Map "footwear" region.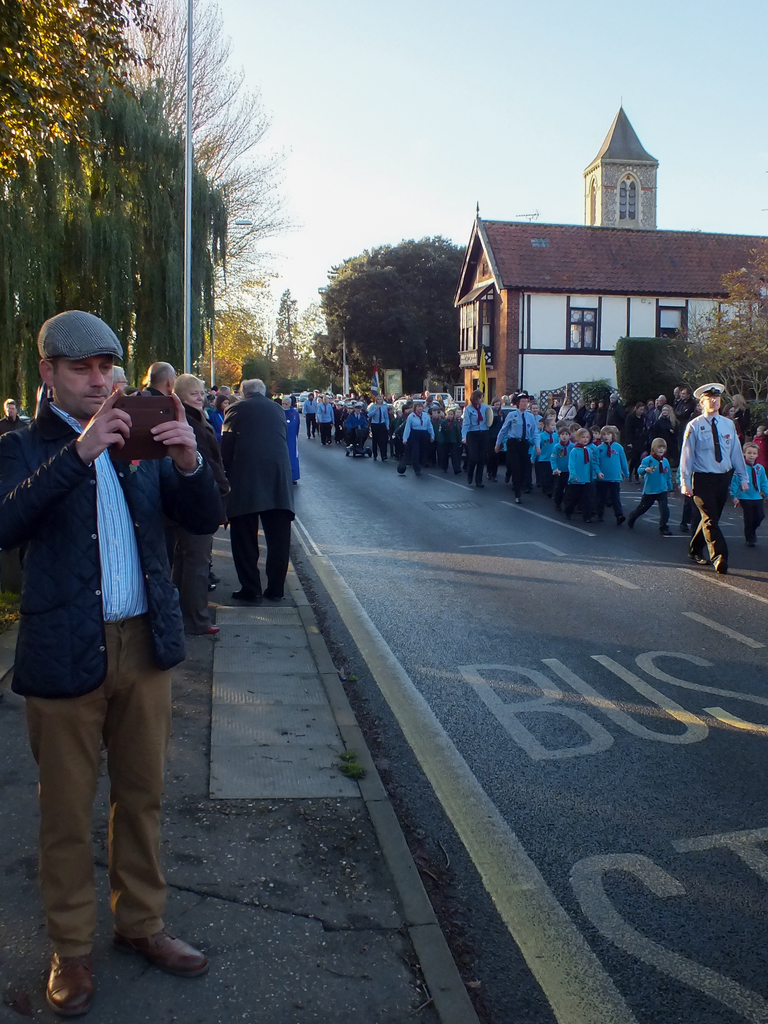
Mapped to [left=228, top=590, right=259, bottom=601].
